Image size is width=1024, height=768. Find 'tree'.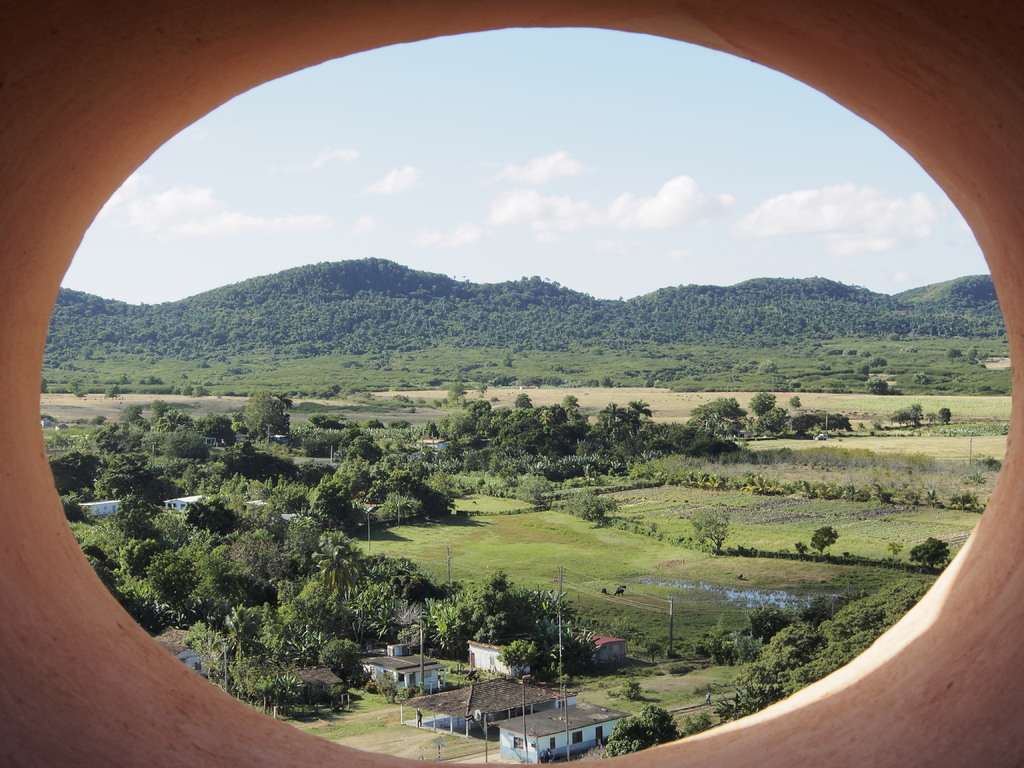
left=493, top=396, right=504, bottom=407.
